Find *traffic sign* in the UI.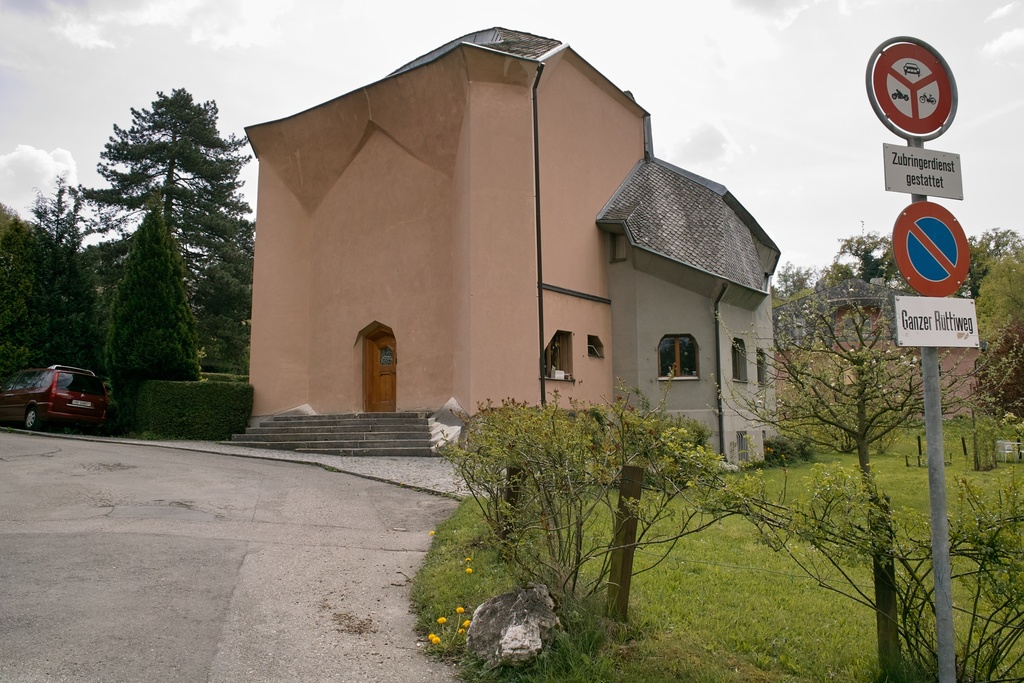
UI element at BBox(890, 202, 970, 295).
